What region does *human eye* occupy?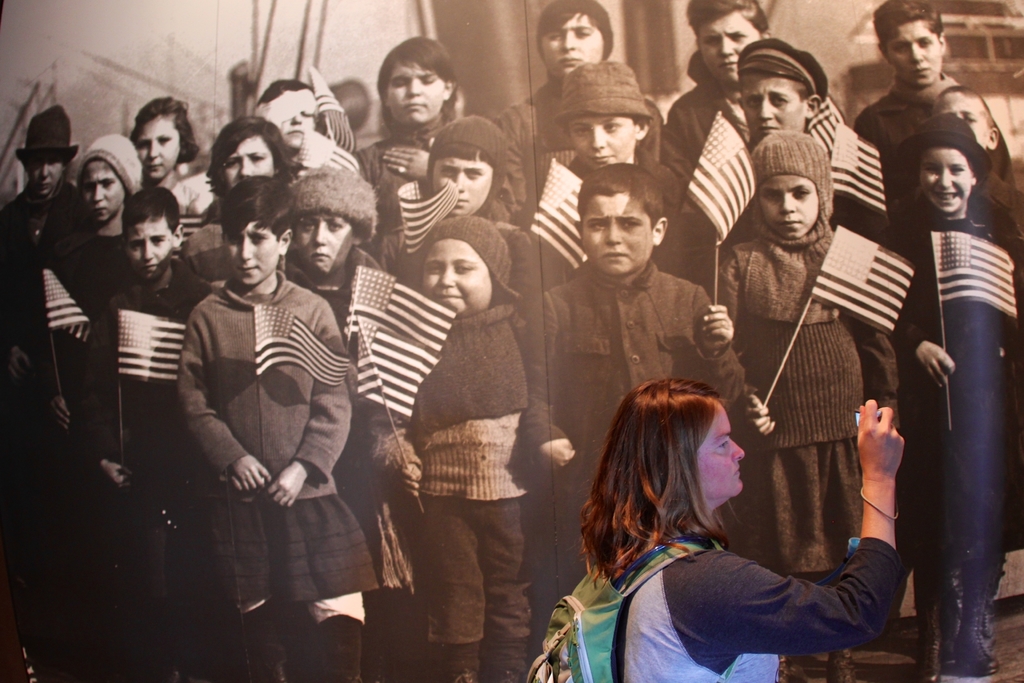
left=950, top=165, right=964, bottom=176.
